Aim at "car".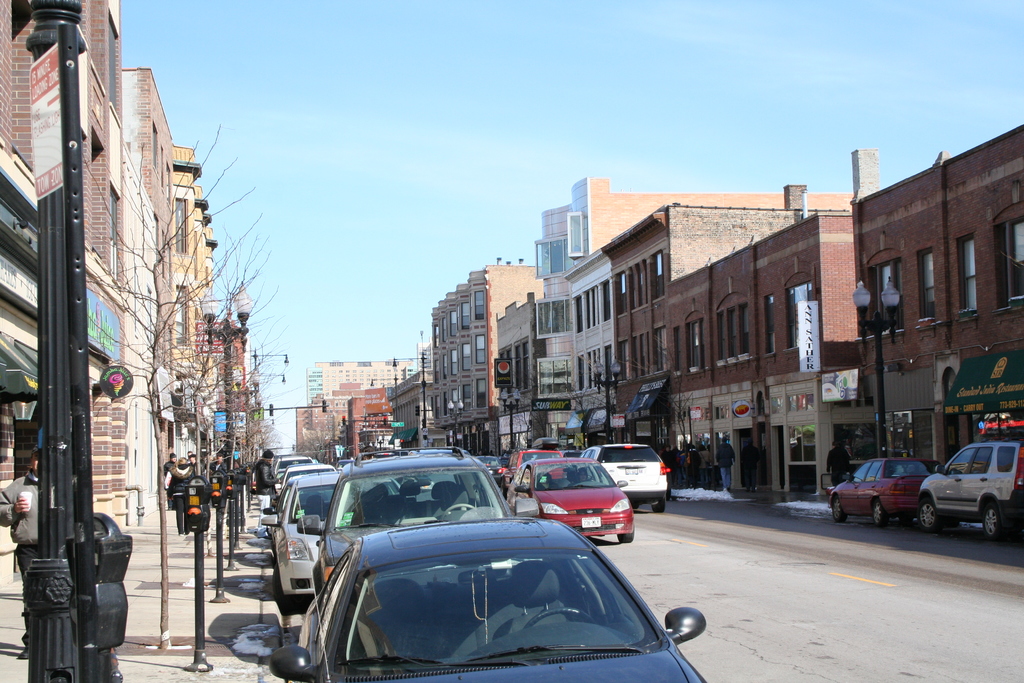
Aimed at 918, 419, 1023, 538.
